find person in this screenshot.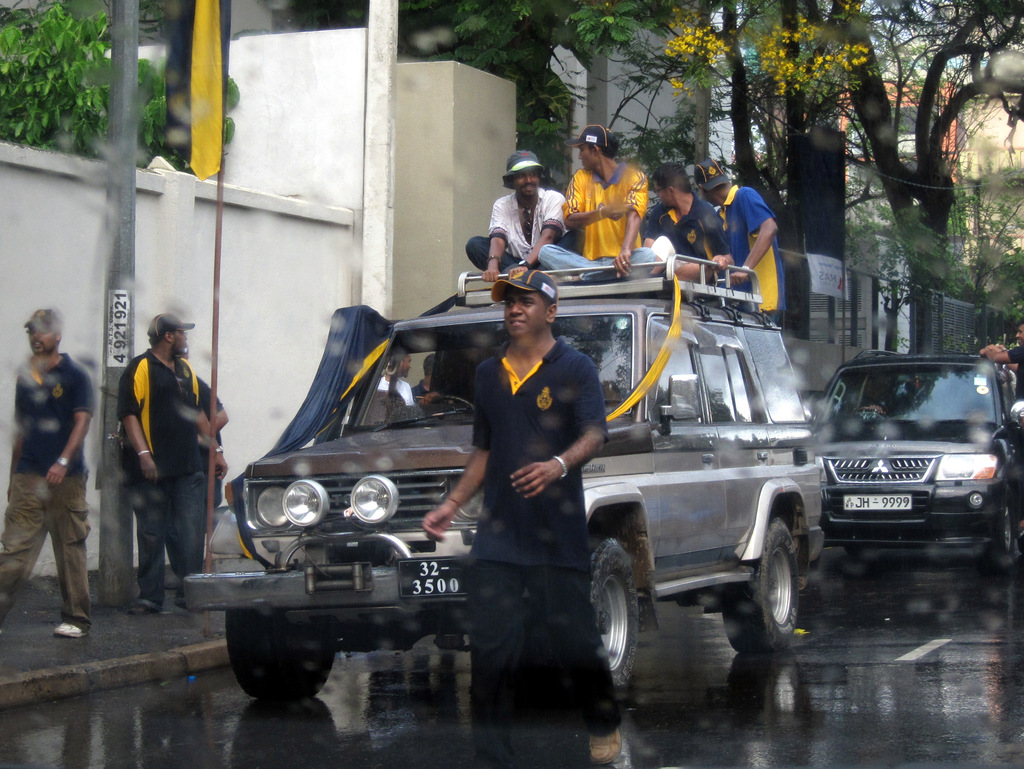
The bounding box for person is [630,163,742,291].
